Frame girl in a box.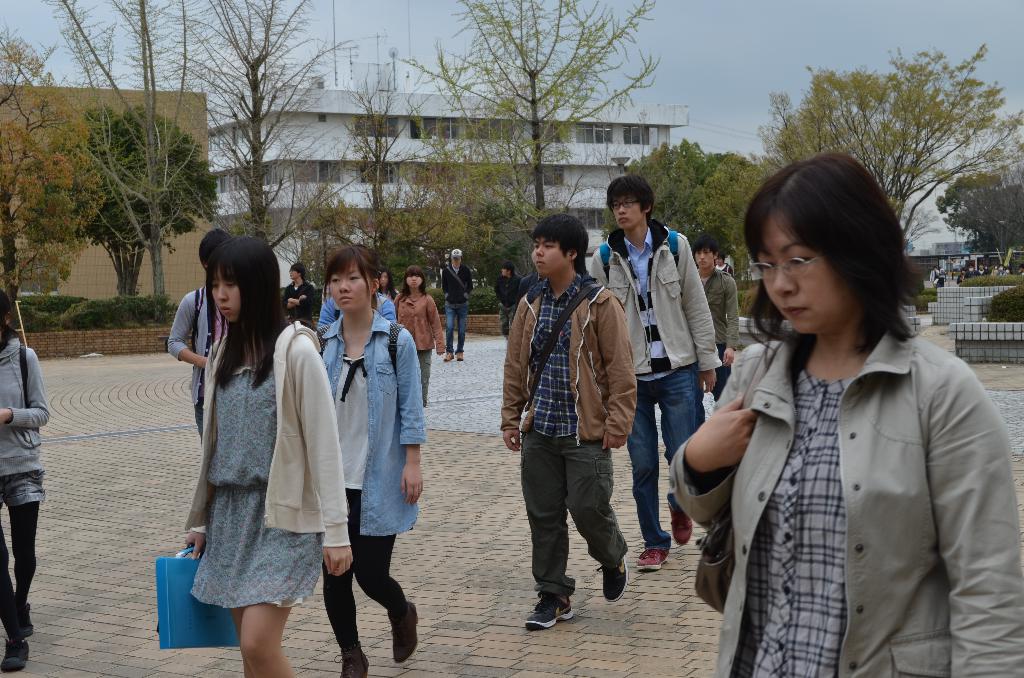
left=395, top=266, right=446, bottom=384.
